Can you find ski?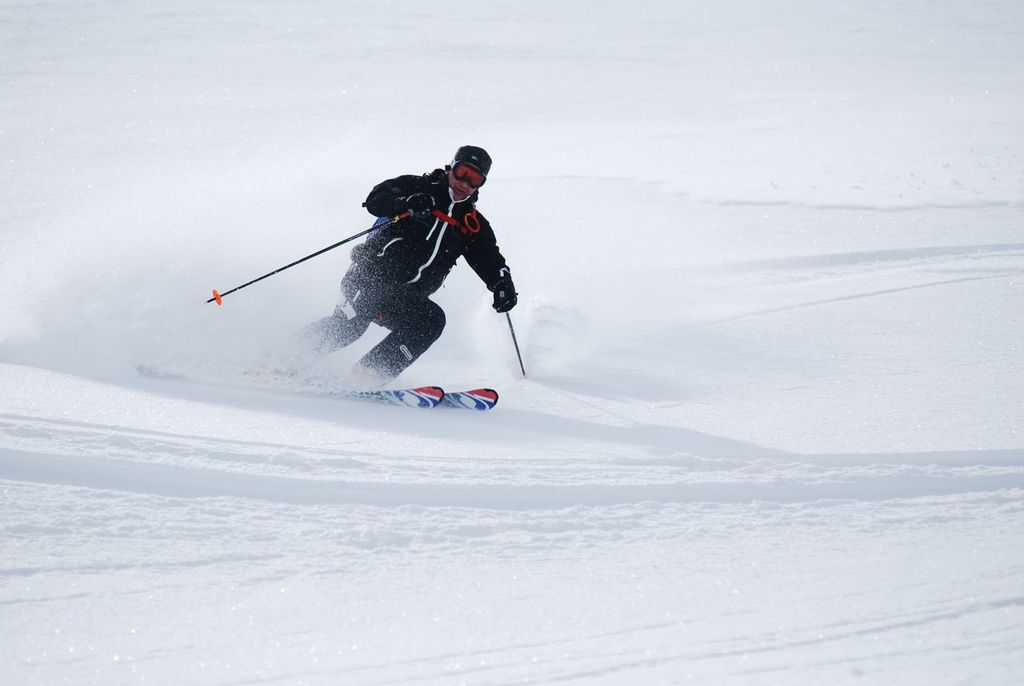
Yes, bounding box: bbox(434, 383, 502, 411).
